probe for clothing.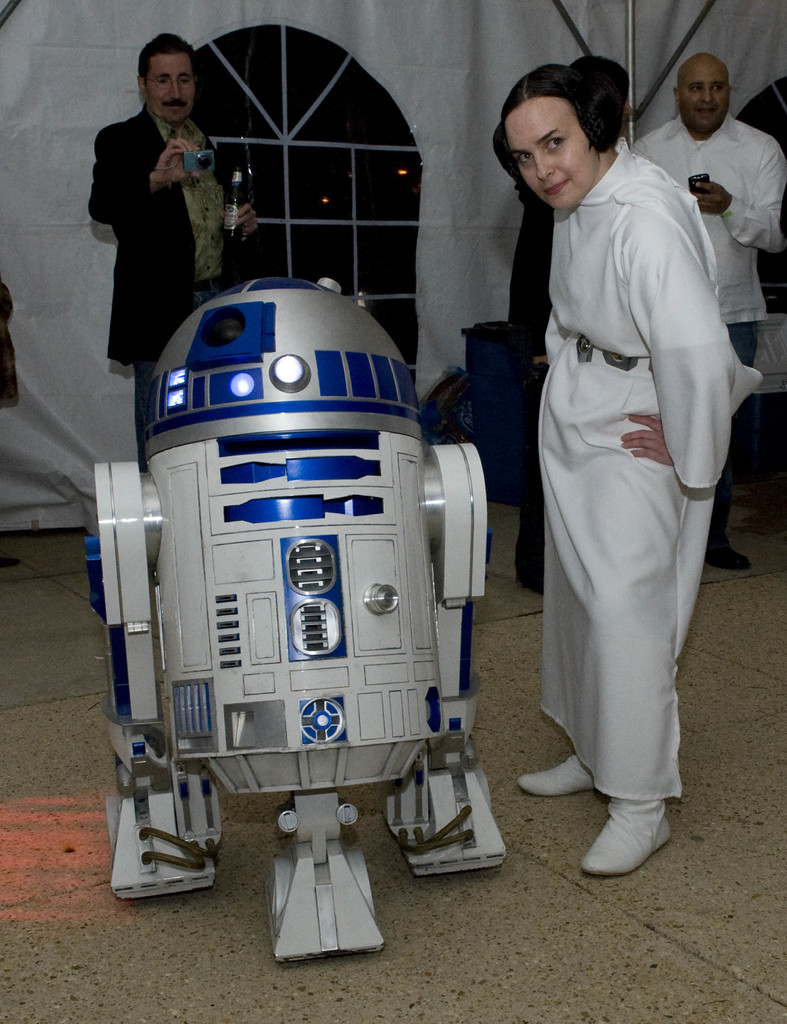
Probe result: (x1=623, y1=106, x2=786, y2=528).
